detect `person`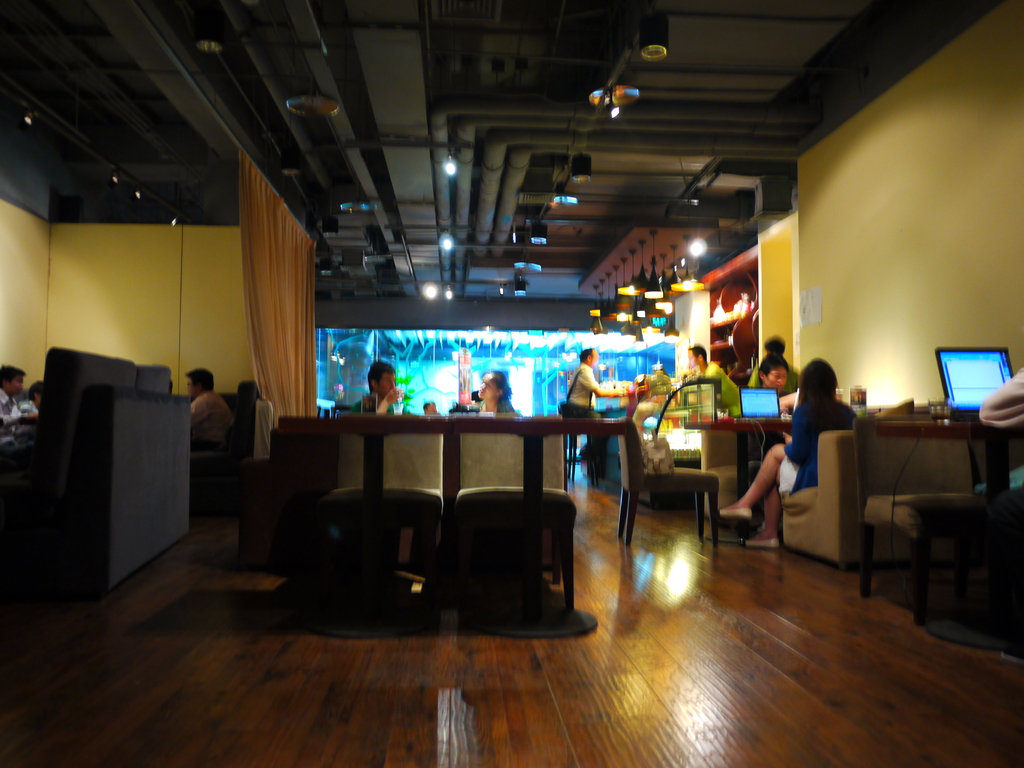
rect(189, 363, 236, 451)
